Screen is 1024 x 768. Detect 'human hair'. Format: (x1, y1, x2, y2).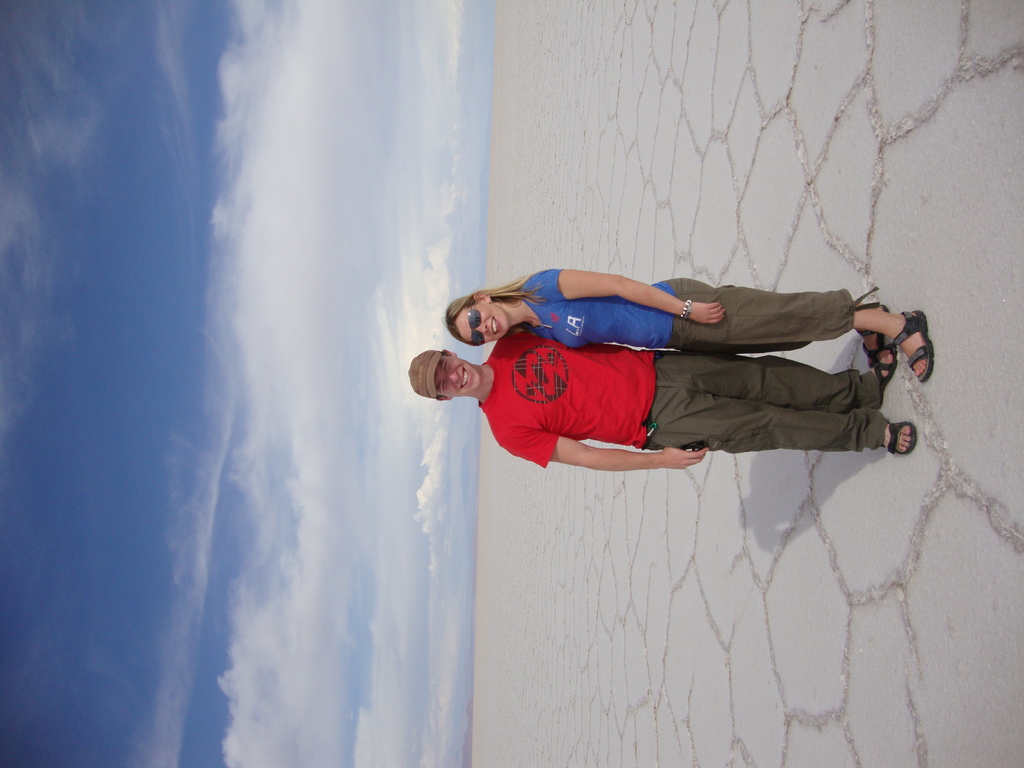
(439, 265, 557, 339).
